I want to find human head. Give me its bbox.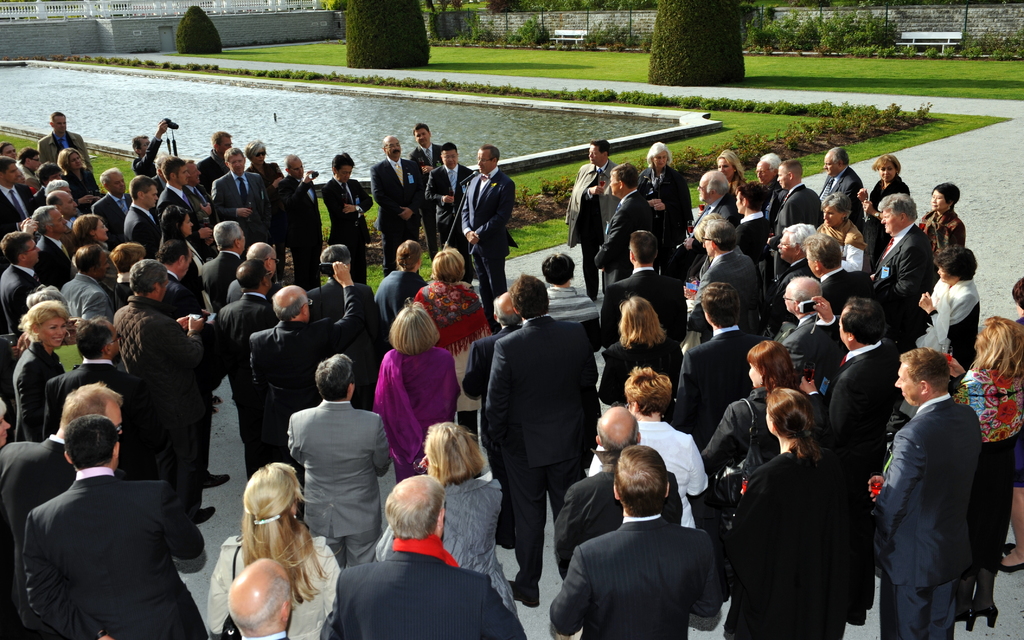
<box>646,140,669,172</box>.
